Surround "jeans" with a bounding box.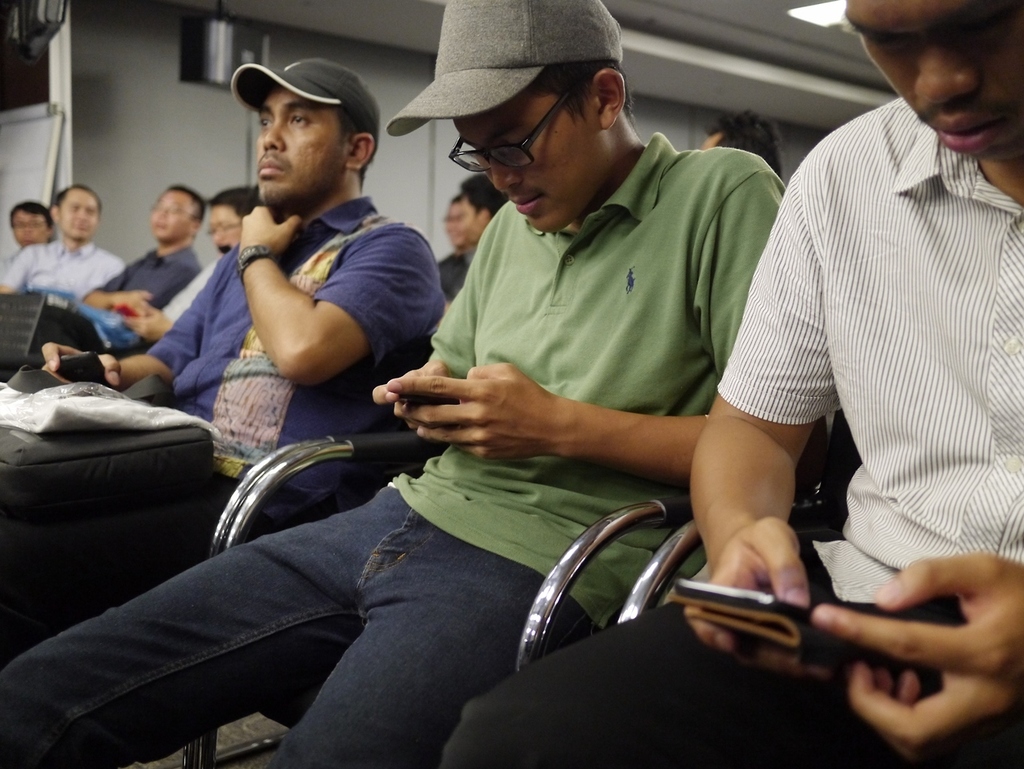
0 483 591 768.
